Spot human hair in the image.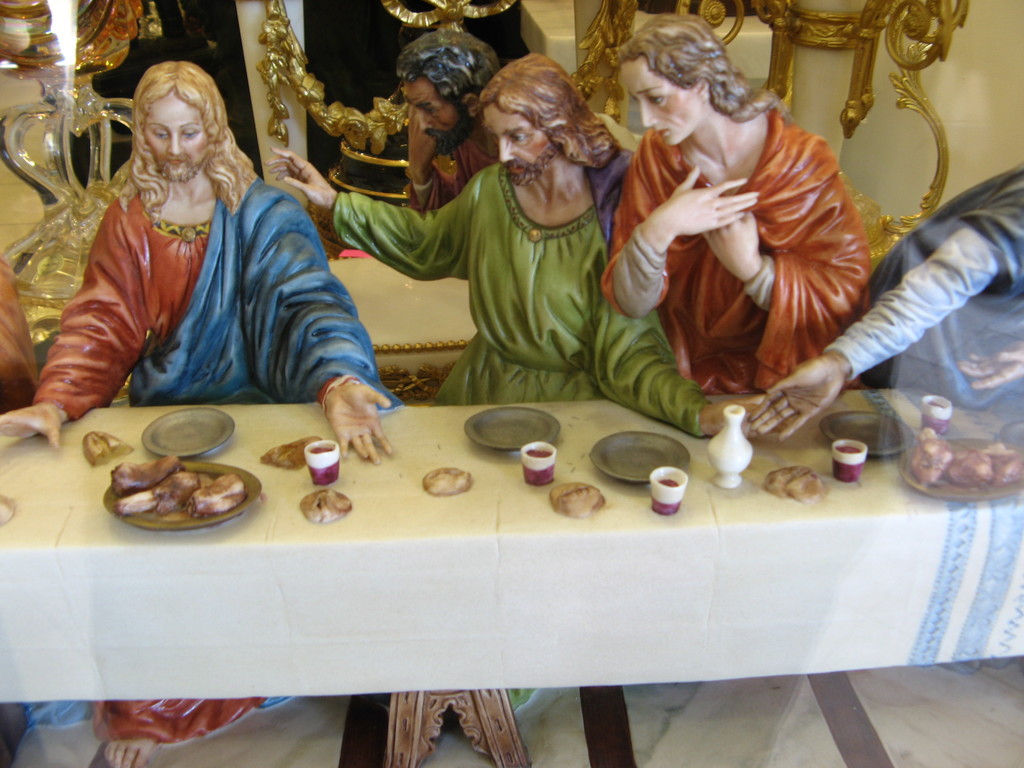
human hair found at box=[475, 52, 623, 166].
